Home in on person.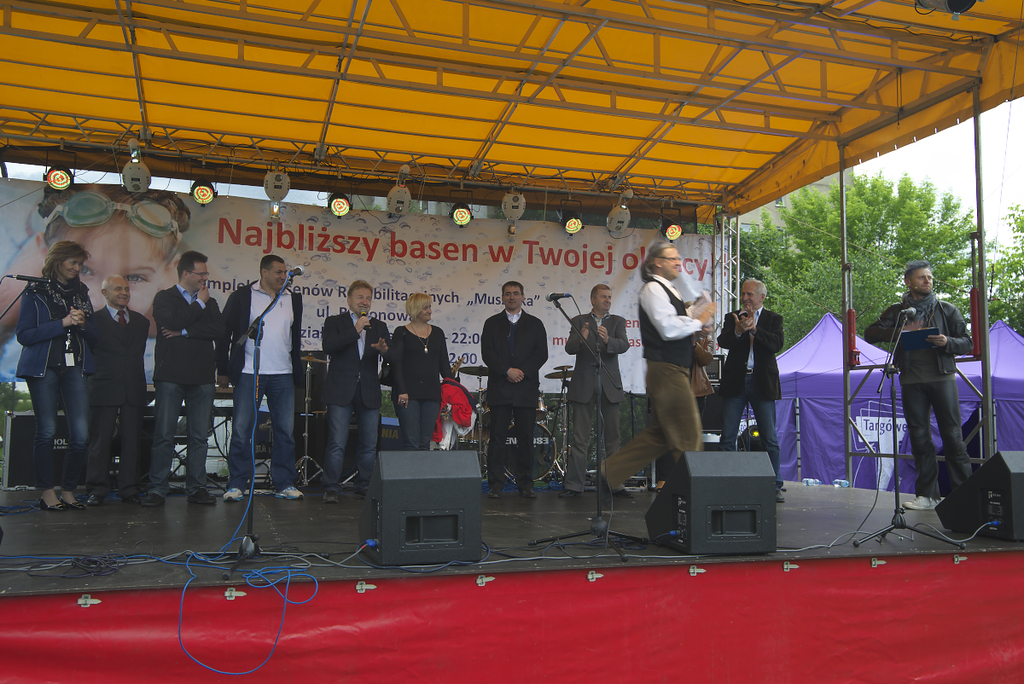
Homed in at [left=859, top=264, right=970, bottom=510].
